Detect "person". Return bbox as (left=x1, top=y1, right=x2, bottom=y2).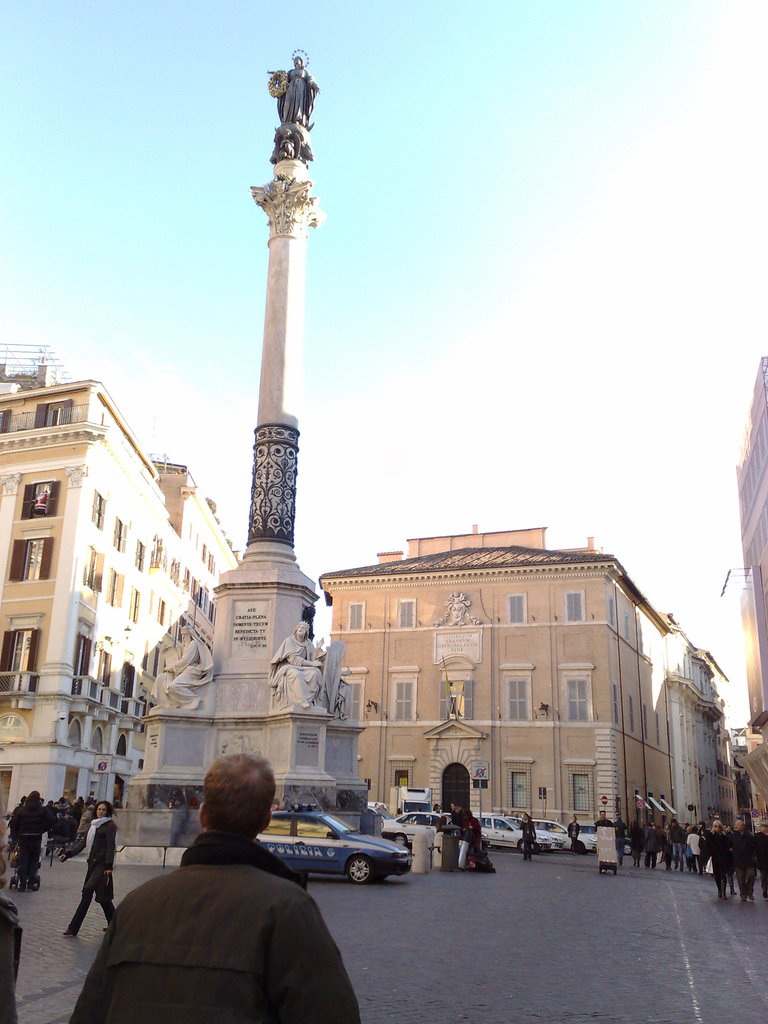
(left=105, top=766, right=361, bottom=1014).
